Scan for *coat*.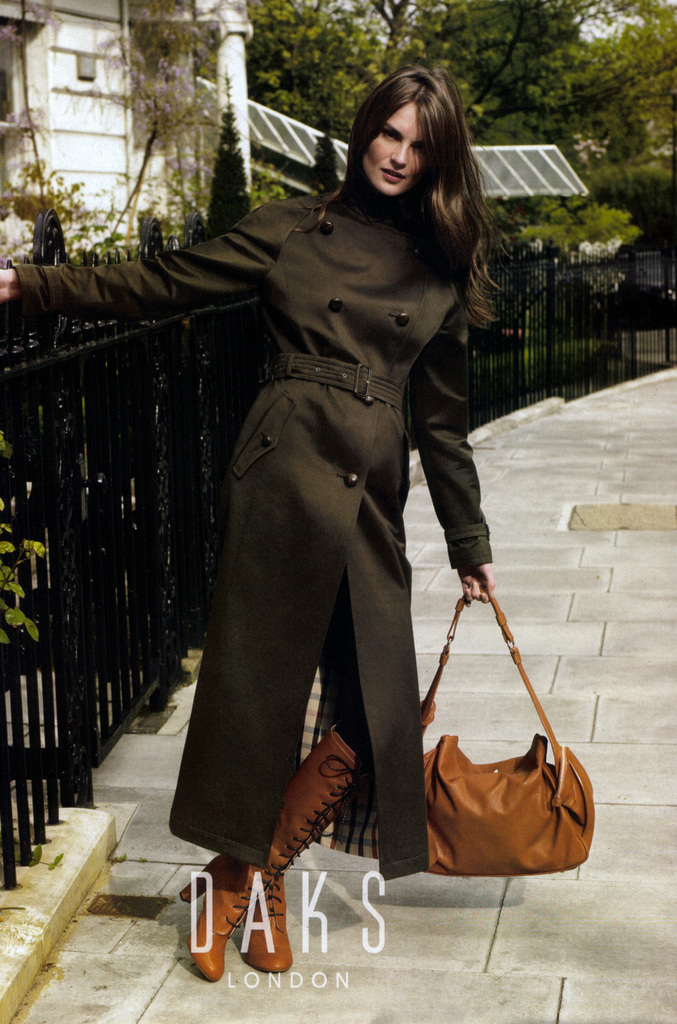
Scan result: (17, 161, 494, 852).
